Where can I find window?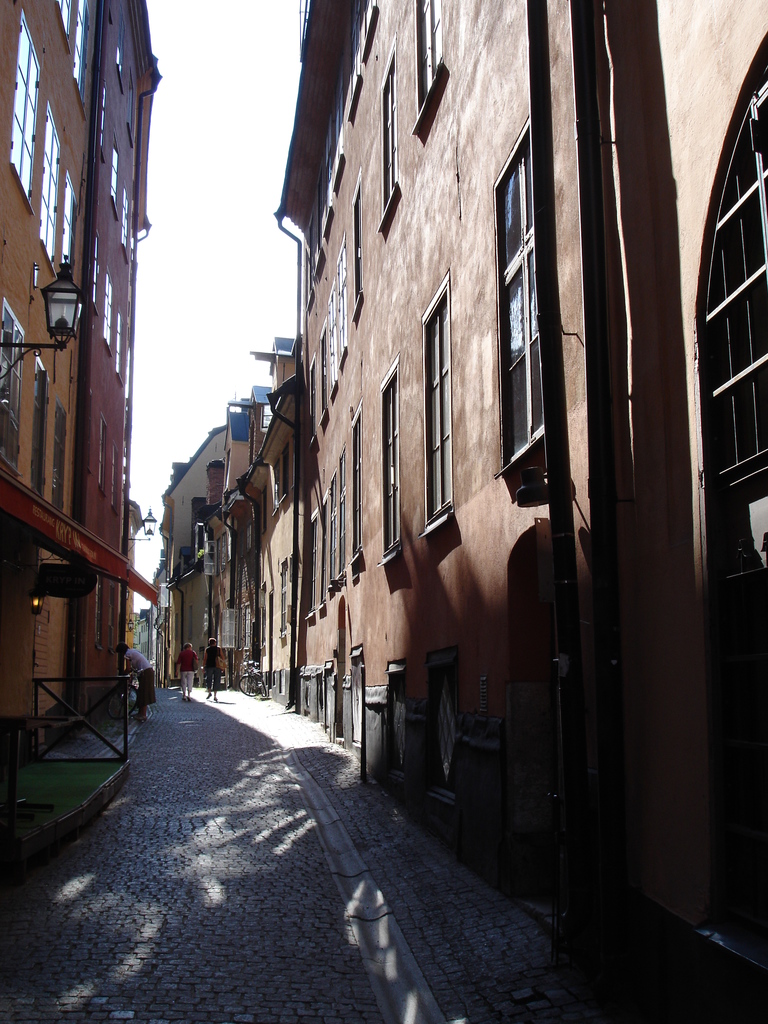
You can find it at 118,309,132,372.
